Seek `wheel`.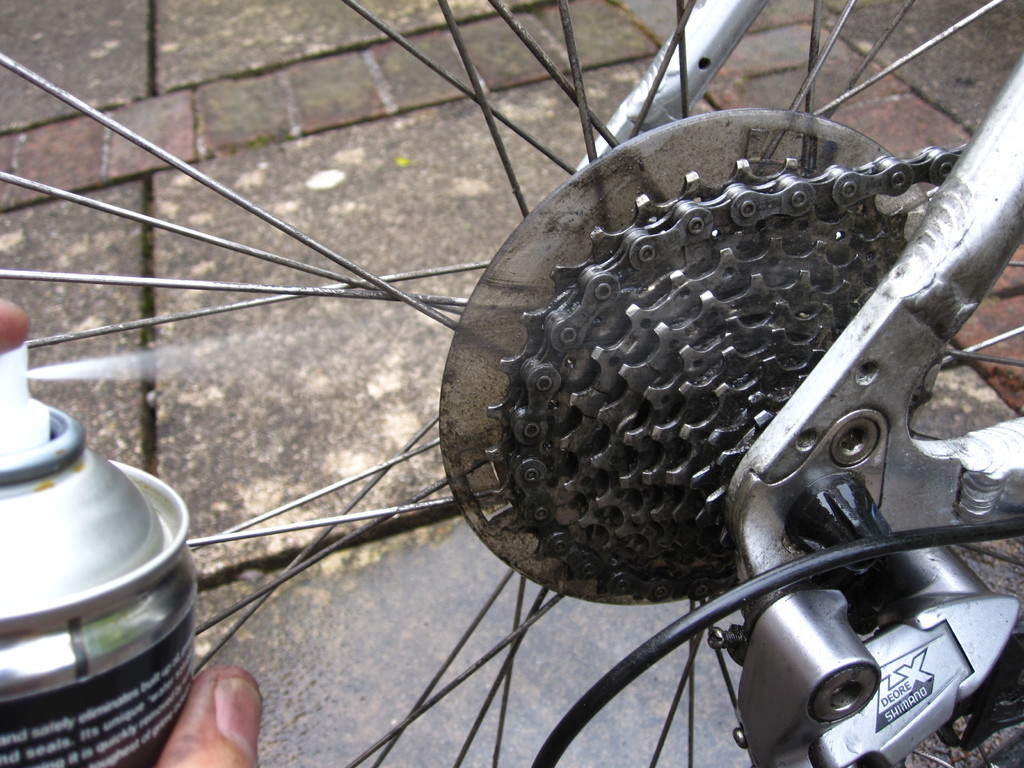
region(0, 0, 1023, 767).
